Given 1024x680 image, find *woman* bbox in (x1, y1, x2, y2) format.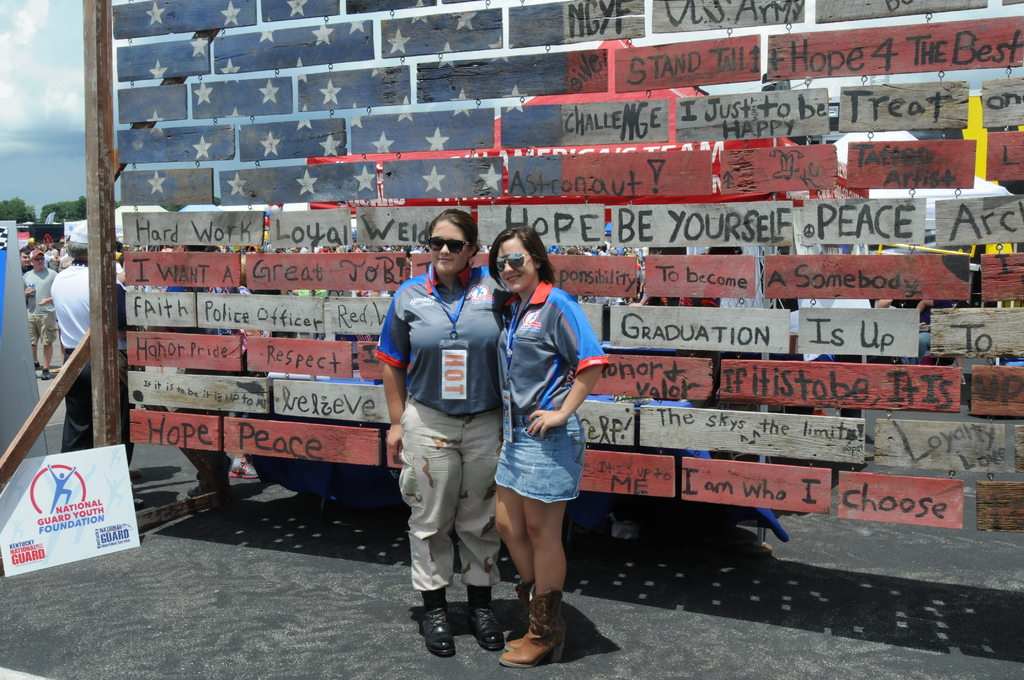
(479, 232, 603, 664).
